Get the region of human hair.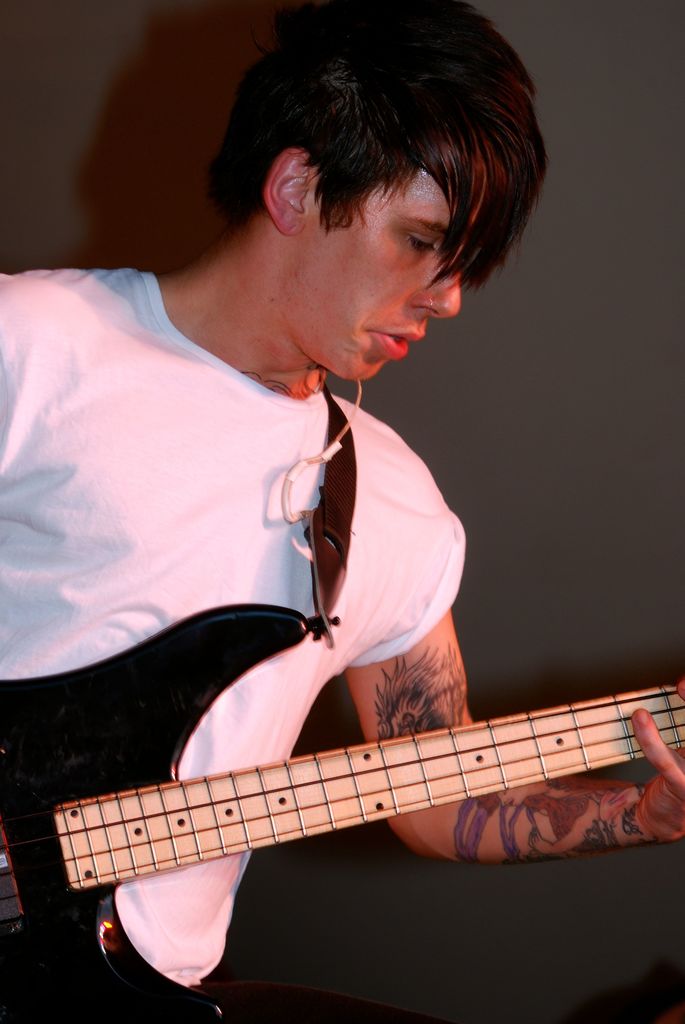
locate(189, 3, 547, 383).
